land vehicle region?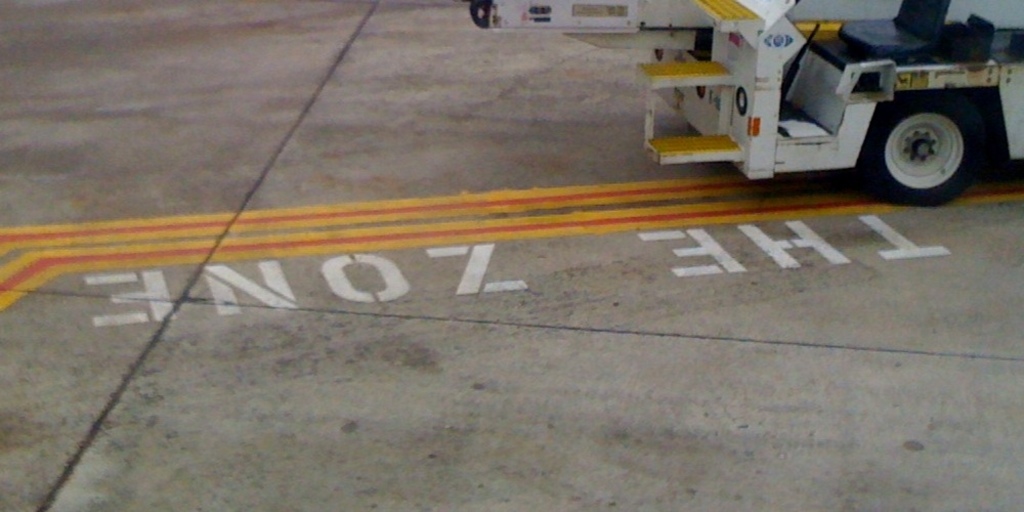
(690,7,1021,188)
